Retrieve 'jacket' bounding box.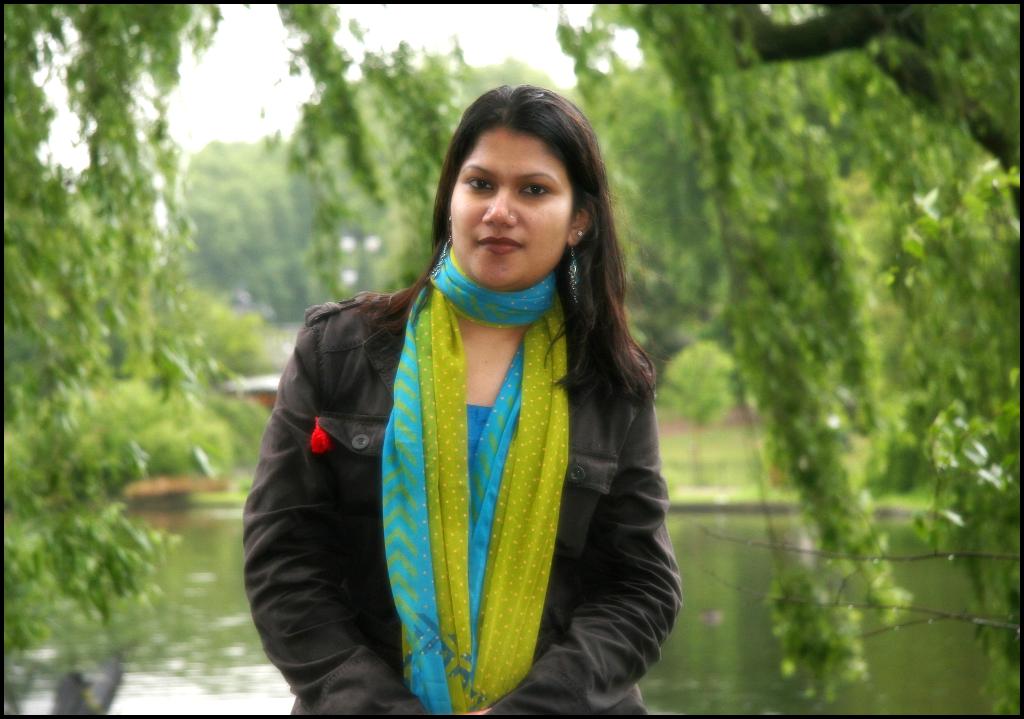
Bounding box: (239, 266, 705, 718).
